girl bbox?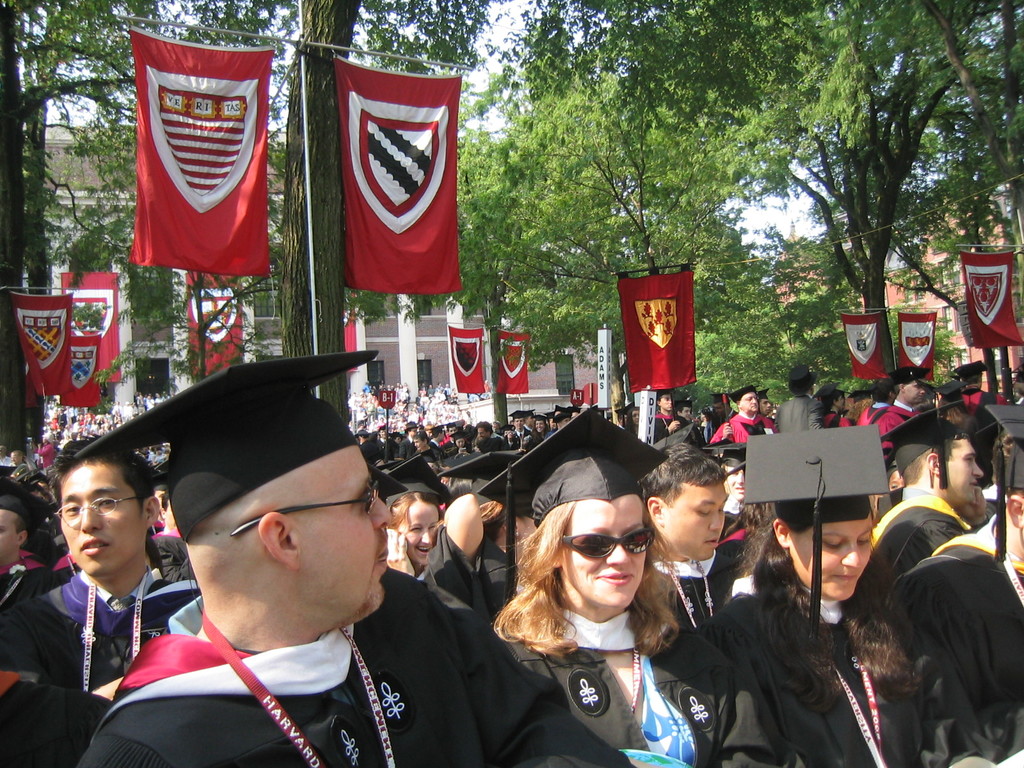
left=703, top=415, right=885, bottom=767
